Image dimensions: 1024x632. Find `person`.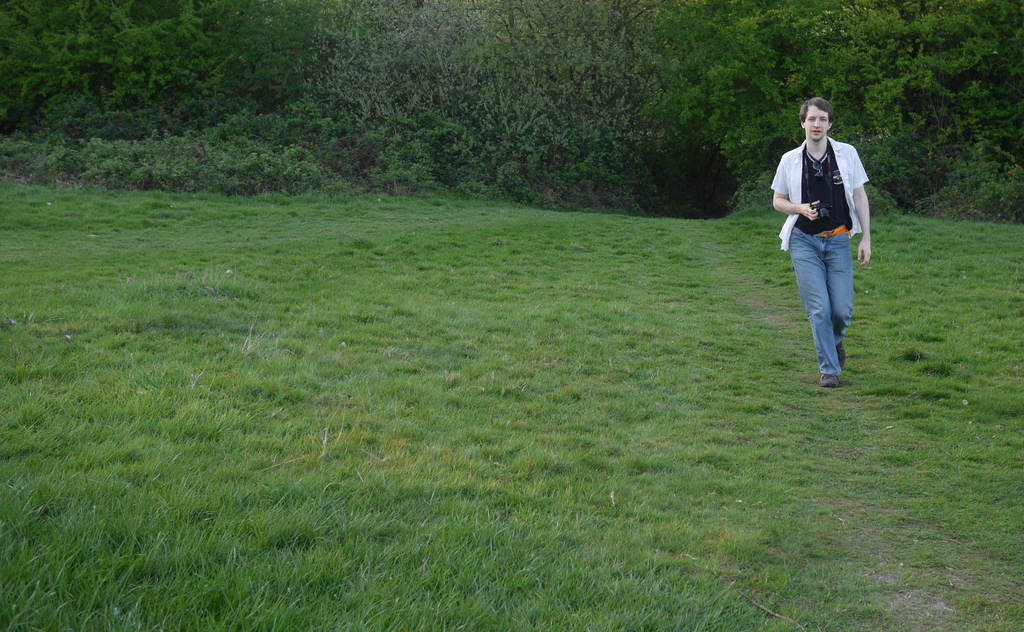
bbox=(781, 102, 874, 390).
